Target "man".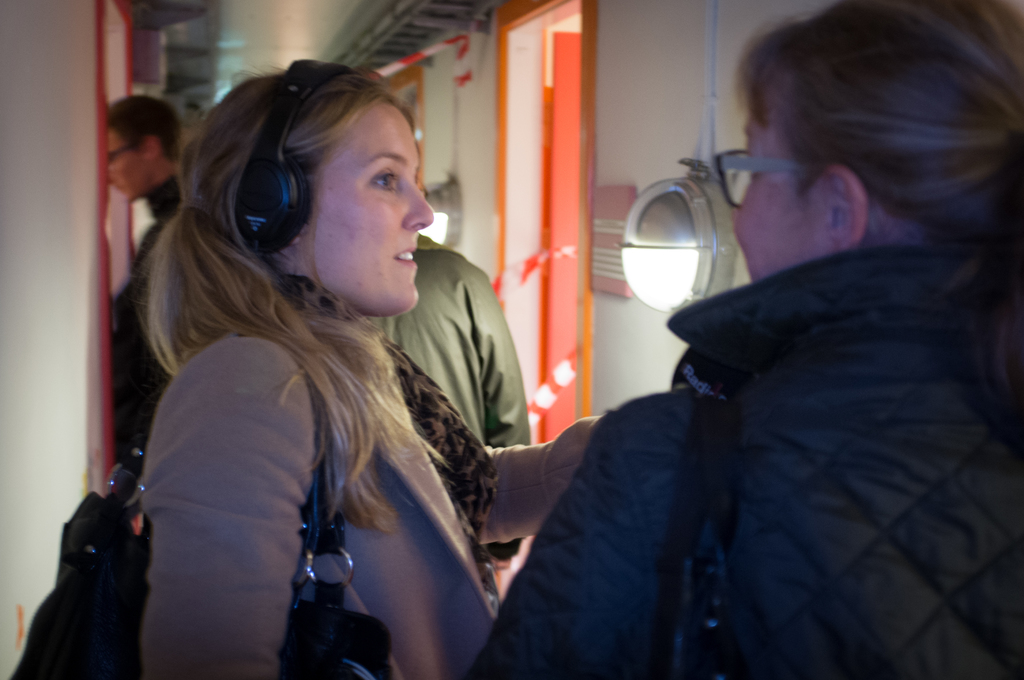
Target region: [106, 92, 195, 451].
